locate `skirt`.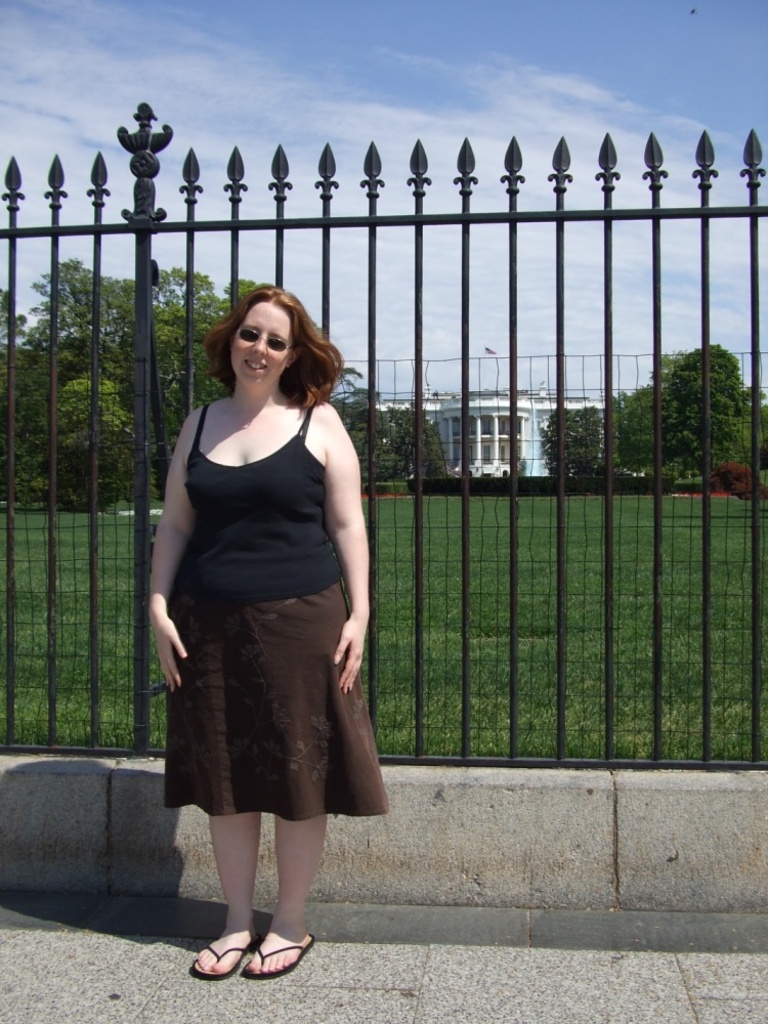
Bounding box: [162,582,388,816].
